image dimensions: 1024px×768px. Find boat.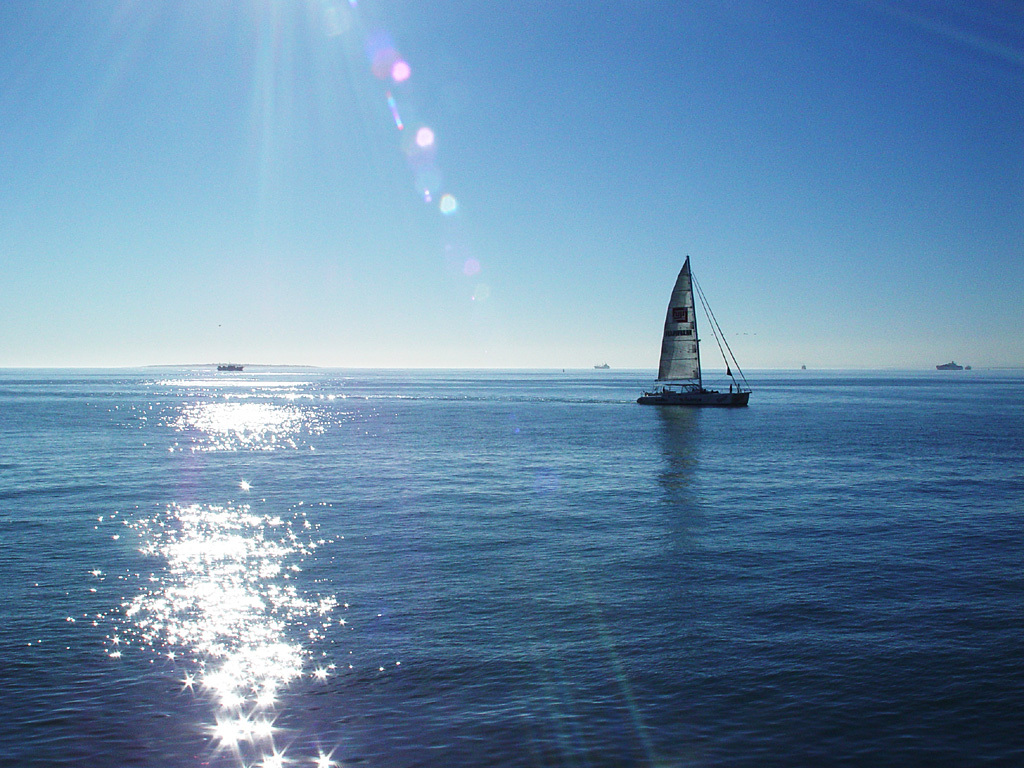
(x1=596, y1=365, x2=608, y2=369).
